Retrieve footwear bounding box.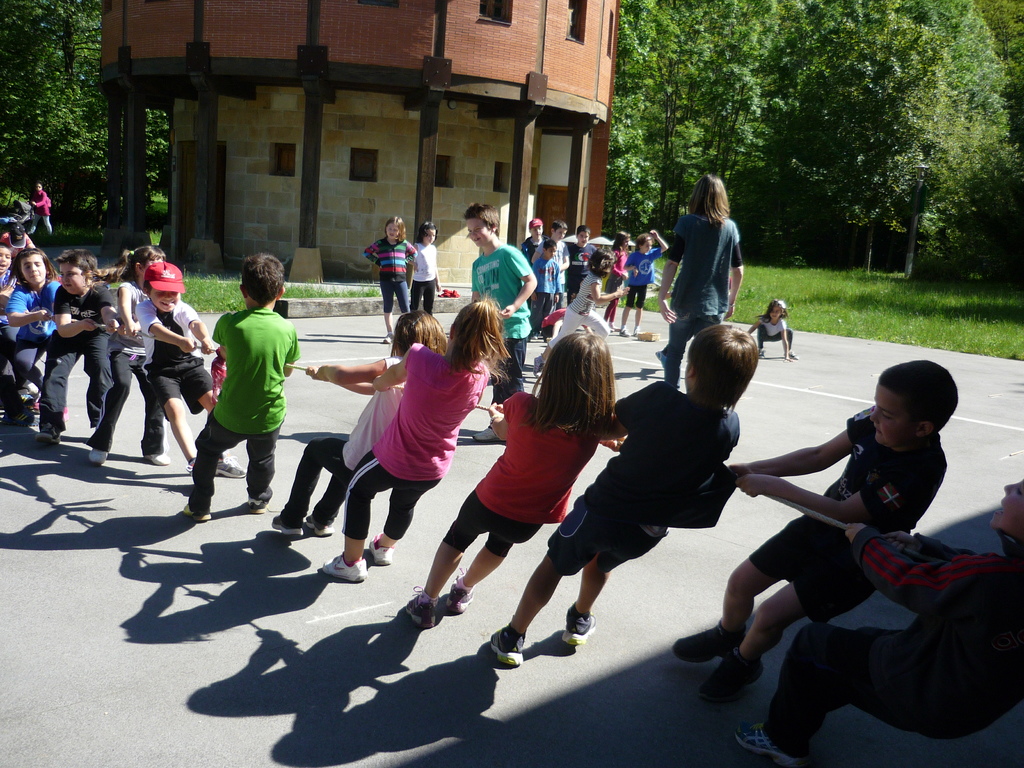
Bounding box: bbox=(243, 488, 268, 516).
